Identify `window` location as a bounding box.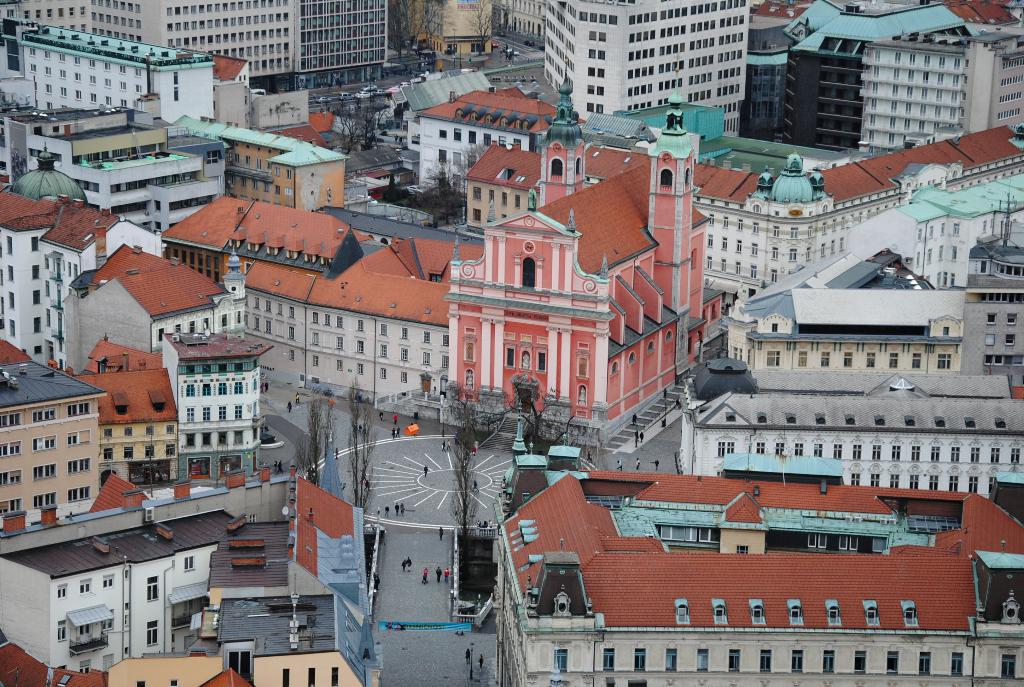
0/469/22/490.
